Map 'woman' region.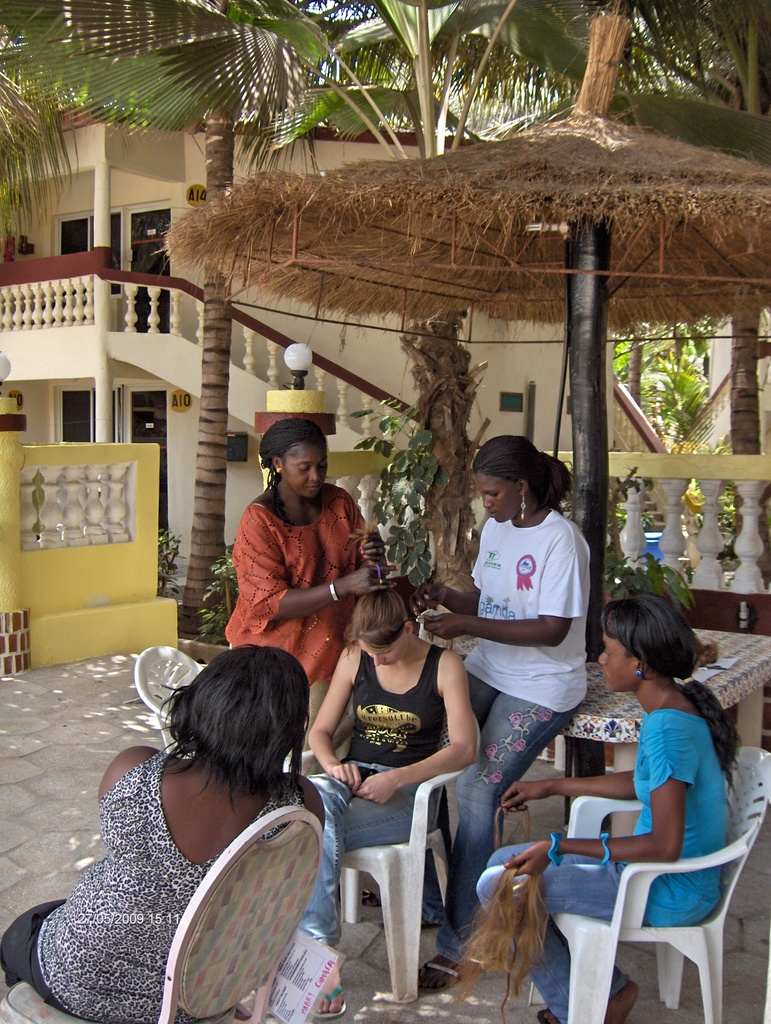
Mapped to 20/599/372/1019.
